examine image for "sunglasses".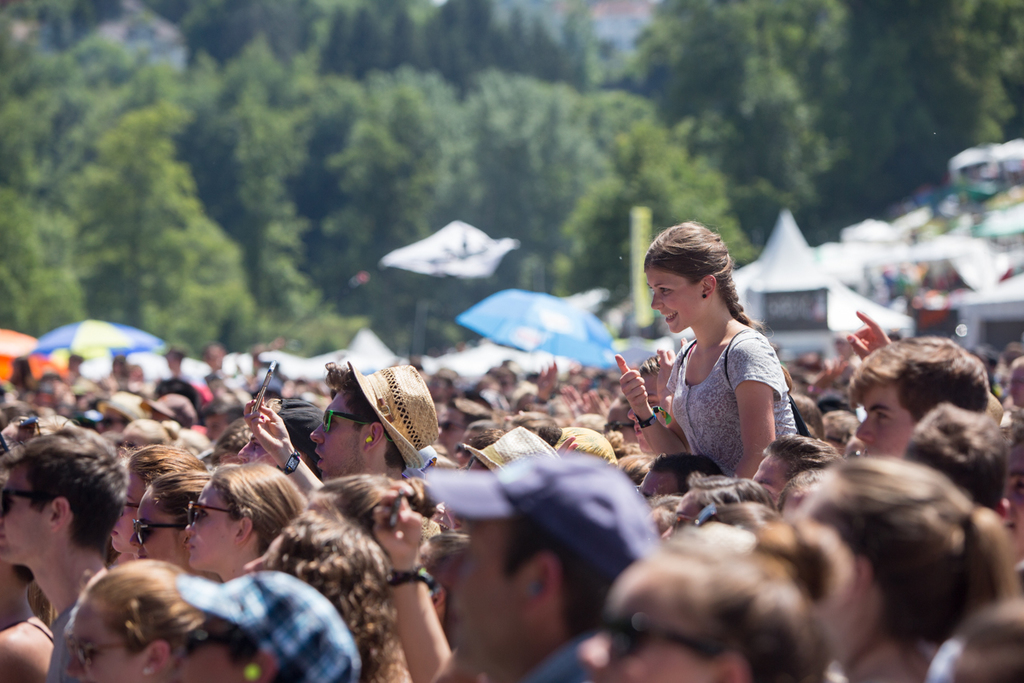
Examination result: (left=134, top=522, right=187, bottom=542).
